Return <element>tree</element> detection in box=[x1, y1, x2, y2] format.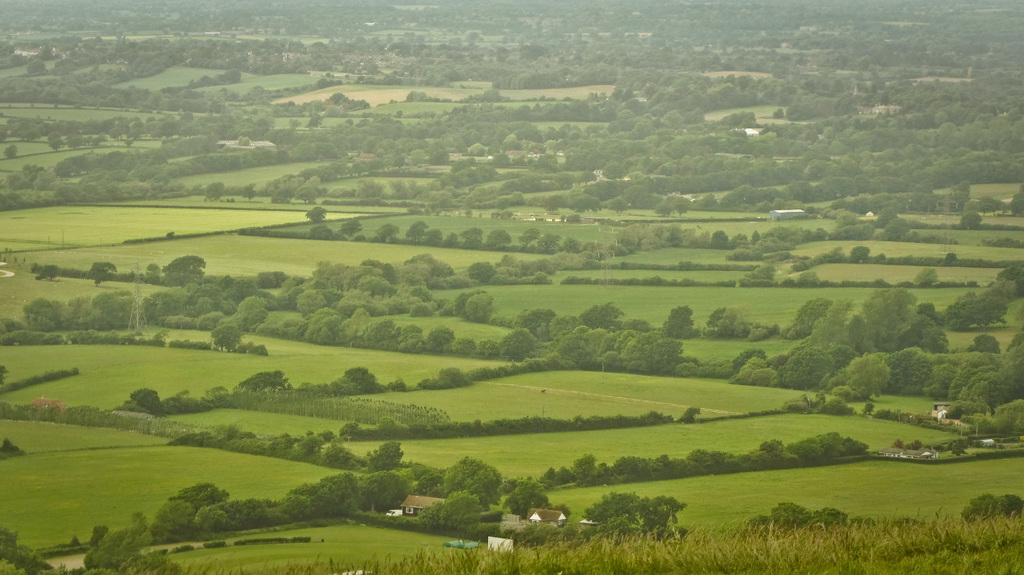
box=[959, 211, 981, 229].
